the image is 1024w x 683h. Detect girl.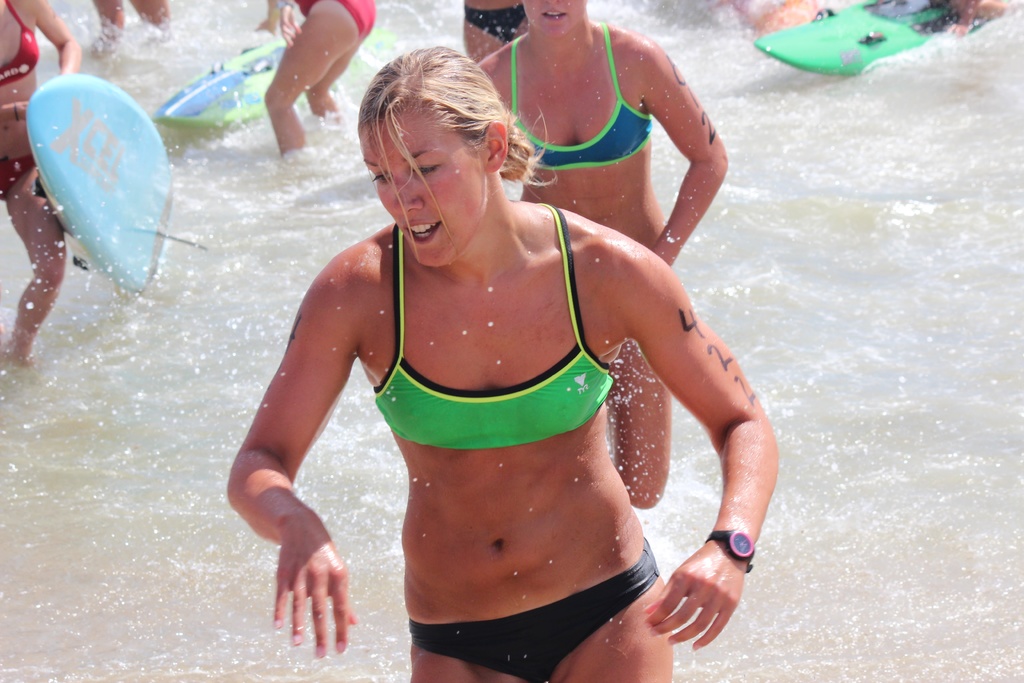
Detection: region(478, 0, 734, 502).
